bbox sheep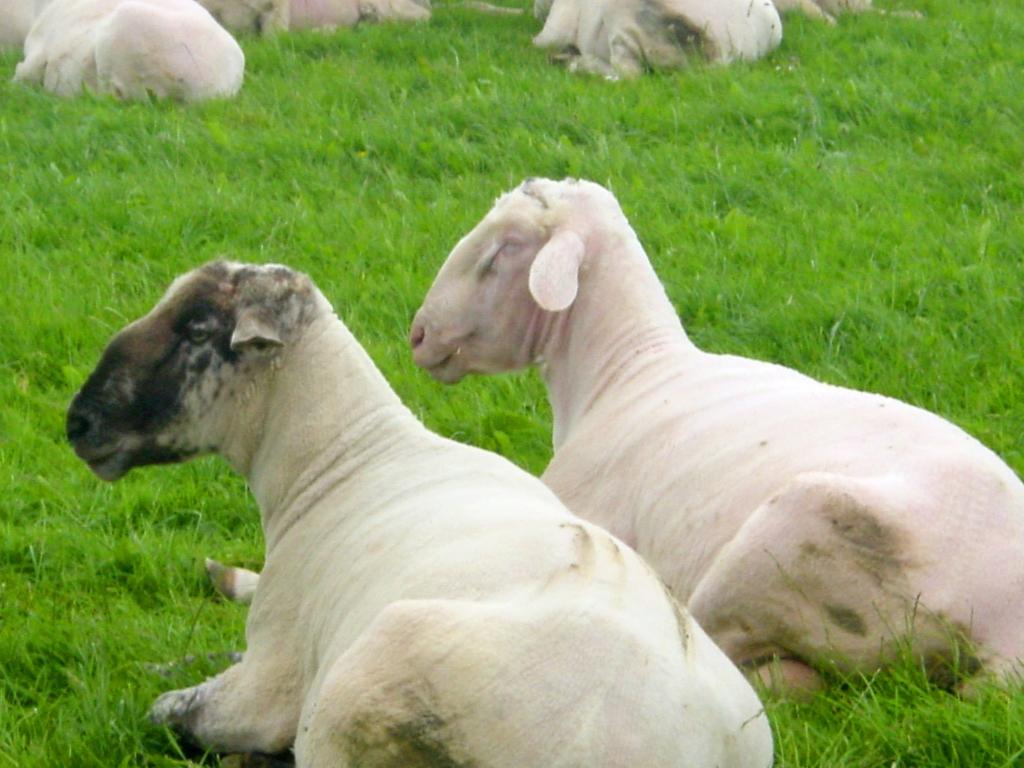
box(205, 0, 428, 36)
